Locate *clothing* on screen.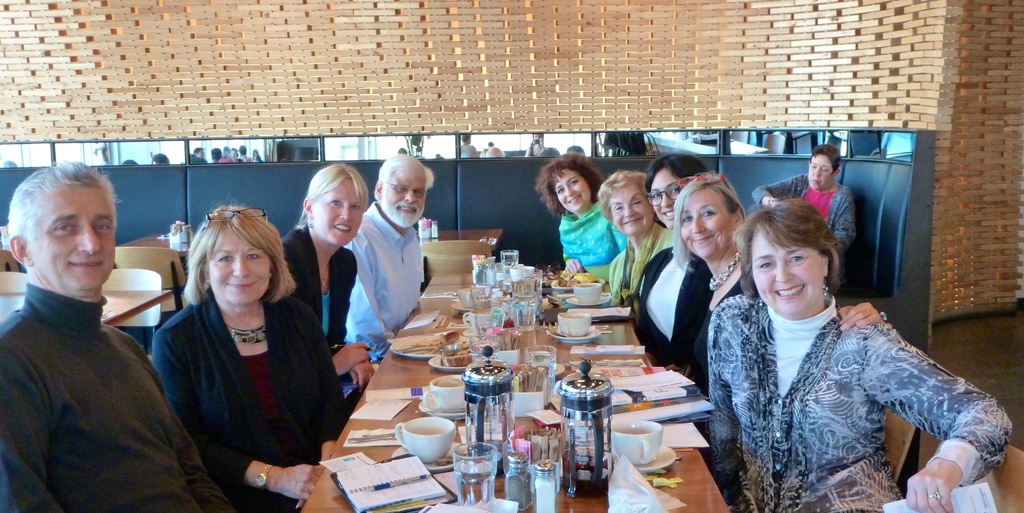
On screen at bbox=(700, 296, 1016, 512).
